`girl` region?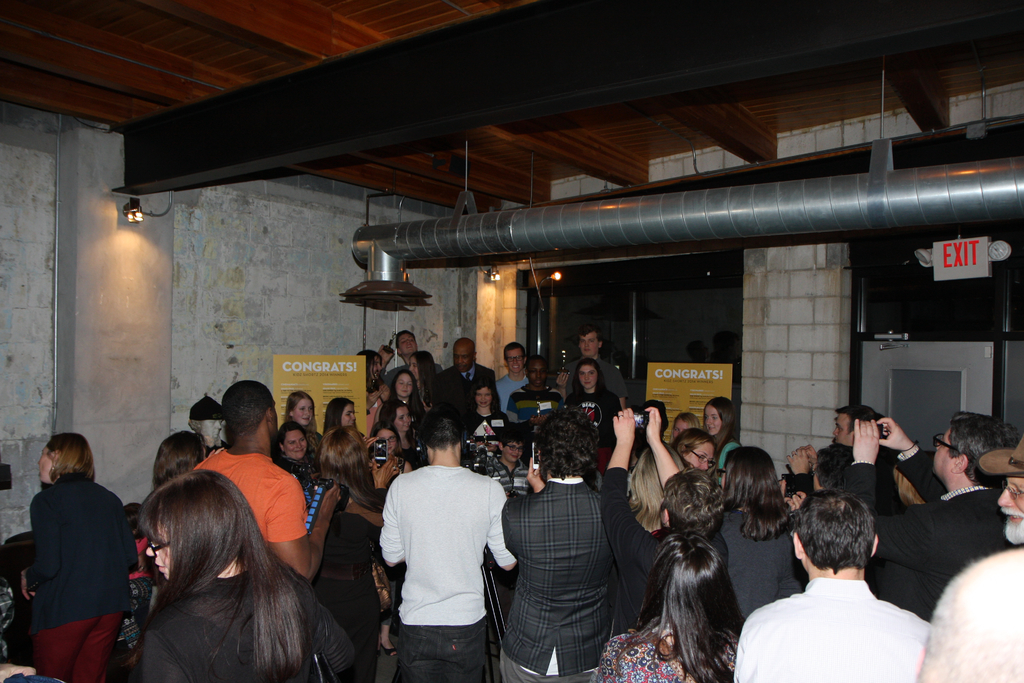
pyautogui.locateOnScreen(700, 393, 740, 473)
